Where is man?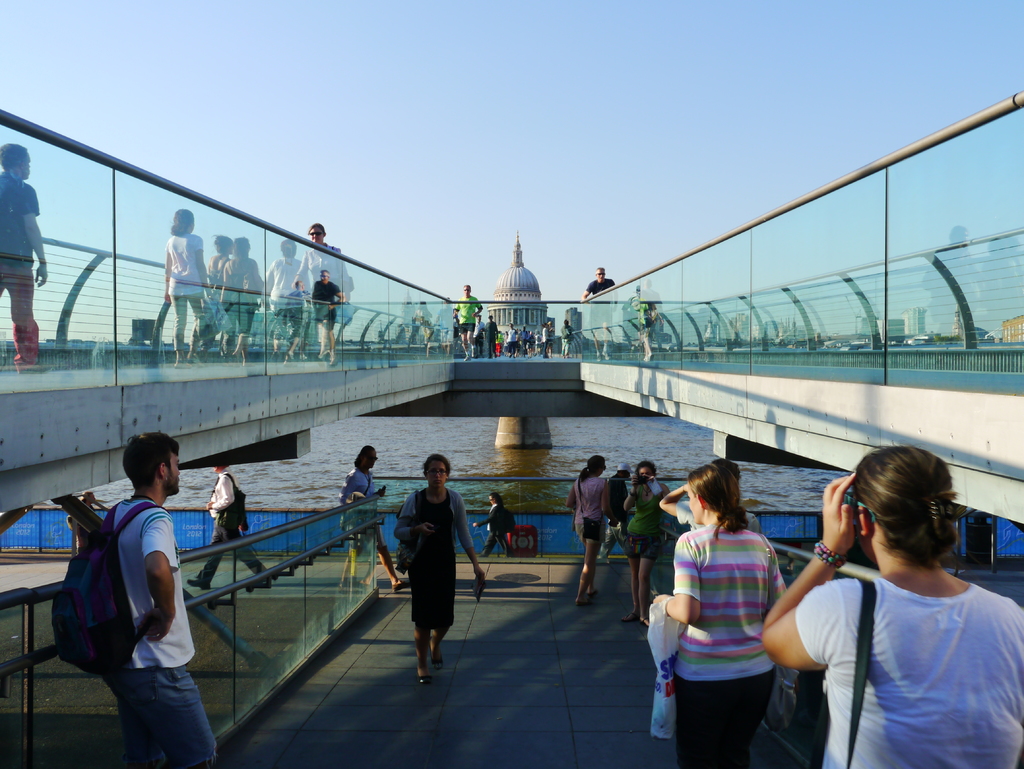
box=[634, 284, 669, 359].
